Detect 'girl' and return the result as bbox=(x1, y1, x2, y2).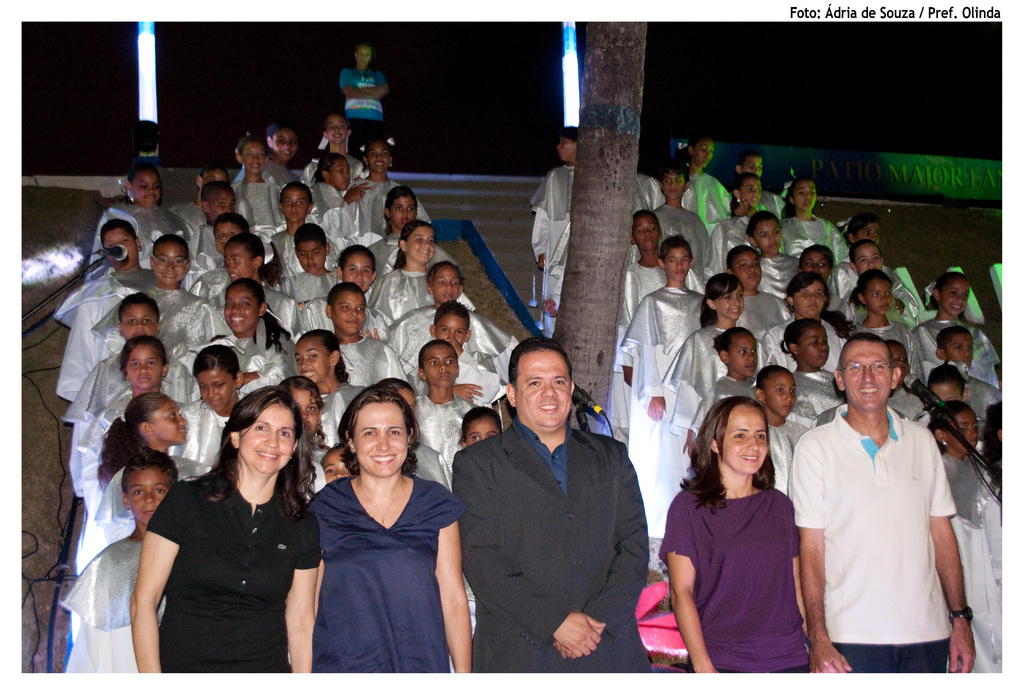
bbox=(456, 404, 501, 447).
